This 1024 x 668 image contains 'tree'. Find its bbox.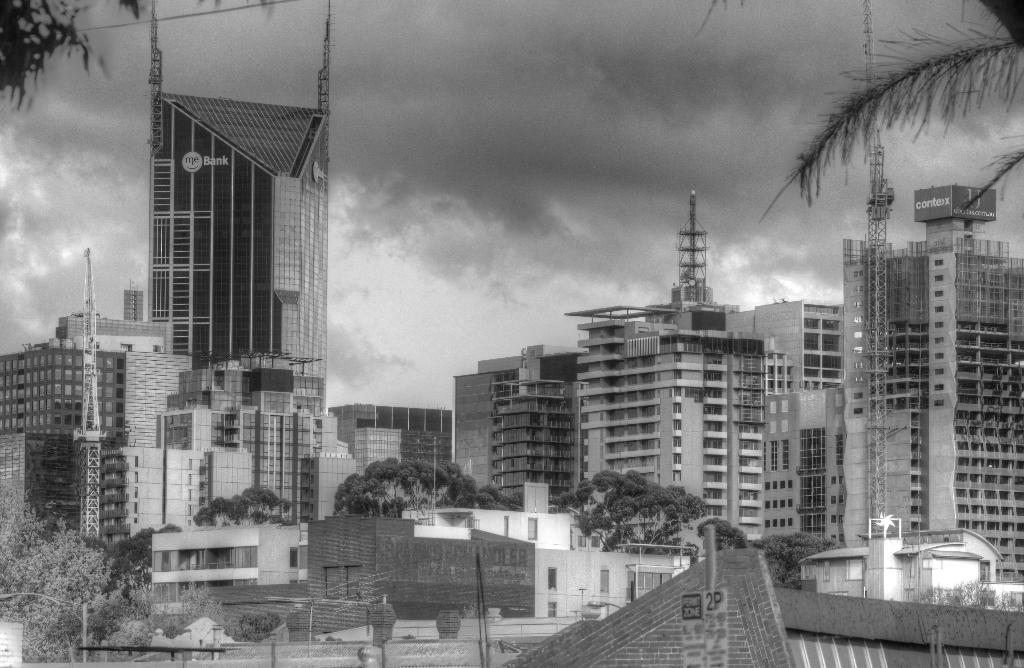
locate(554, 472, 711, 553).
